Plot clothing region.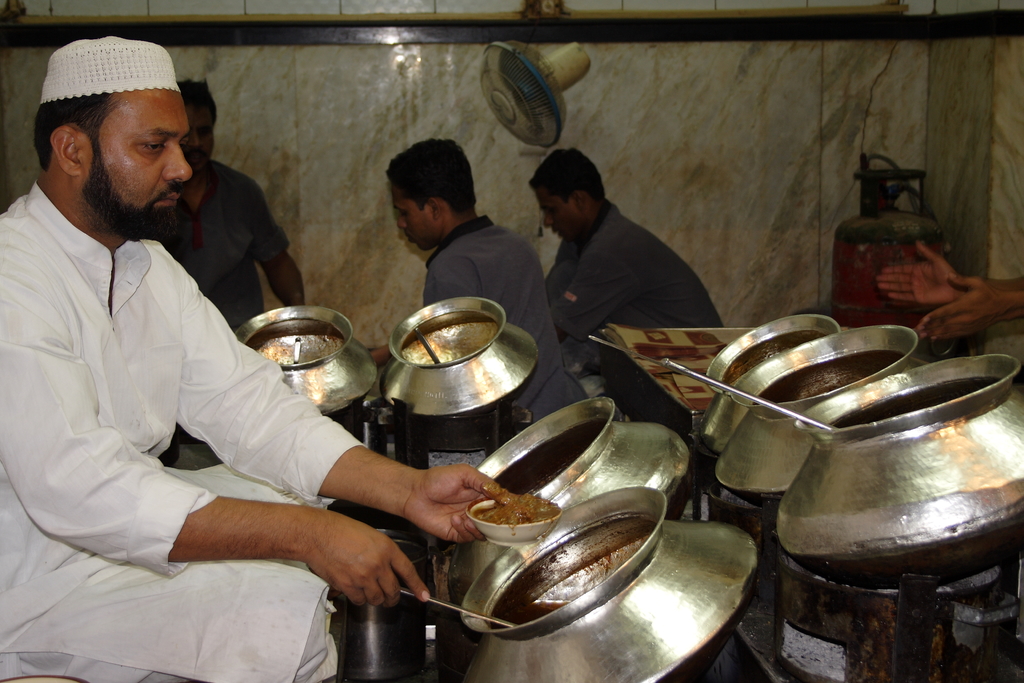
Plotted at x1=14, y1=156, x2=342, y2=623.
